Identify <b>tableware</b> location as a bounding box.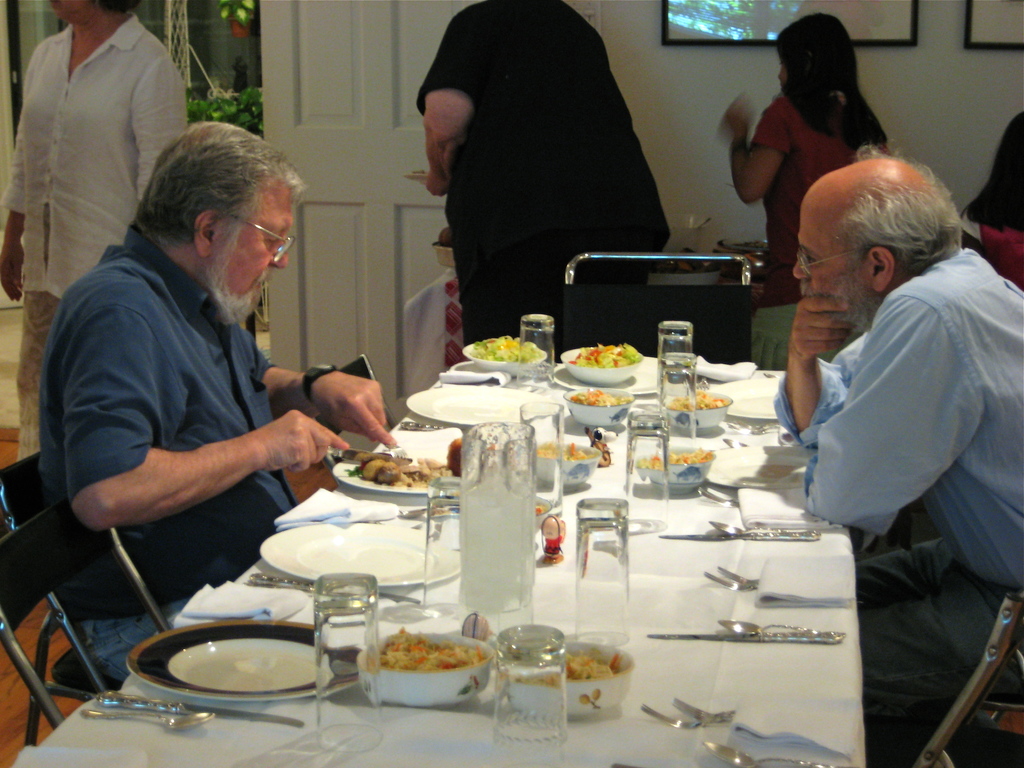
region(515, 316, 559, 388).
